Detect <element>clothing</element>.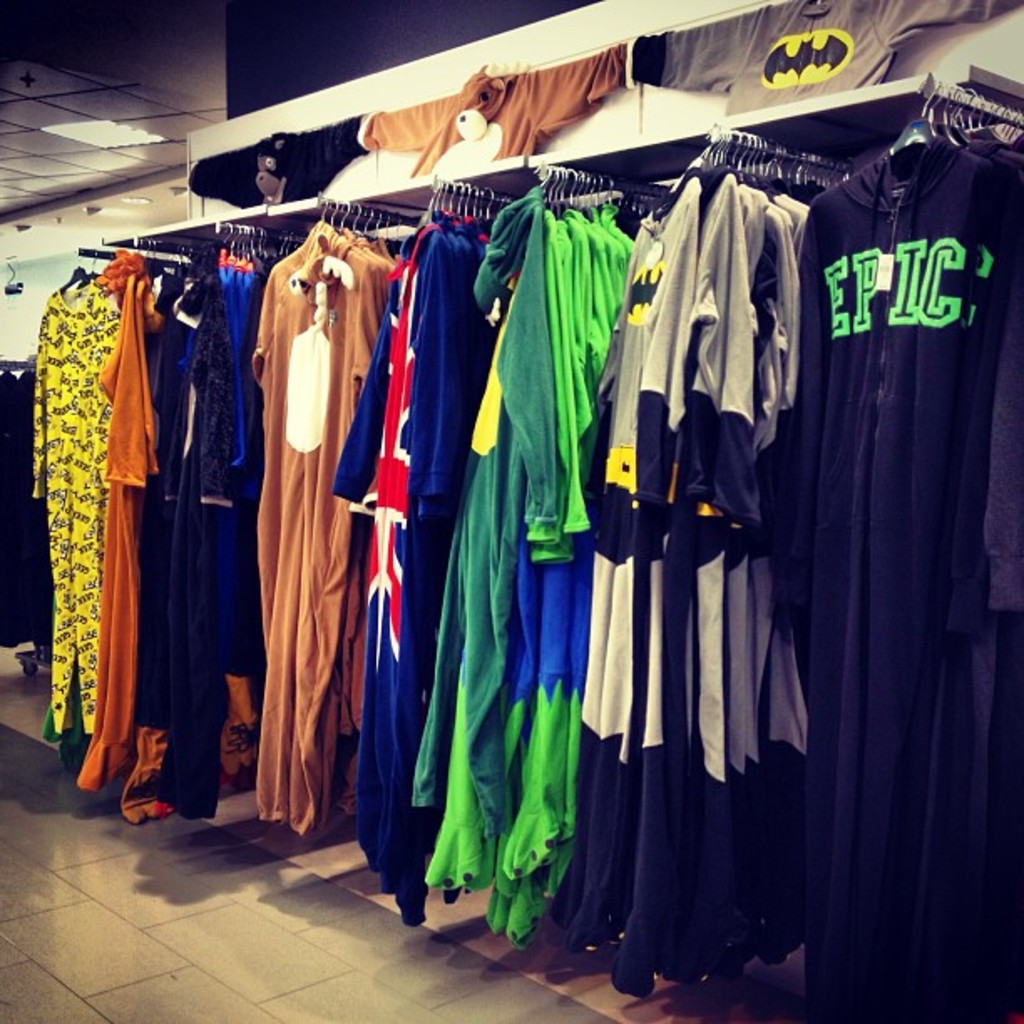
Detected at x1=226 y1=218 x2=381 y2=875.
